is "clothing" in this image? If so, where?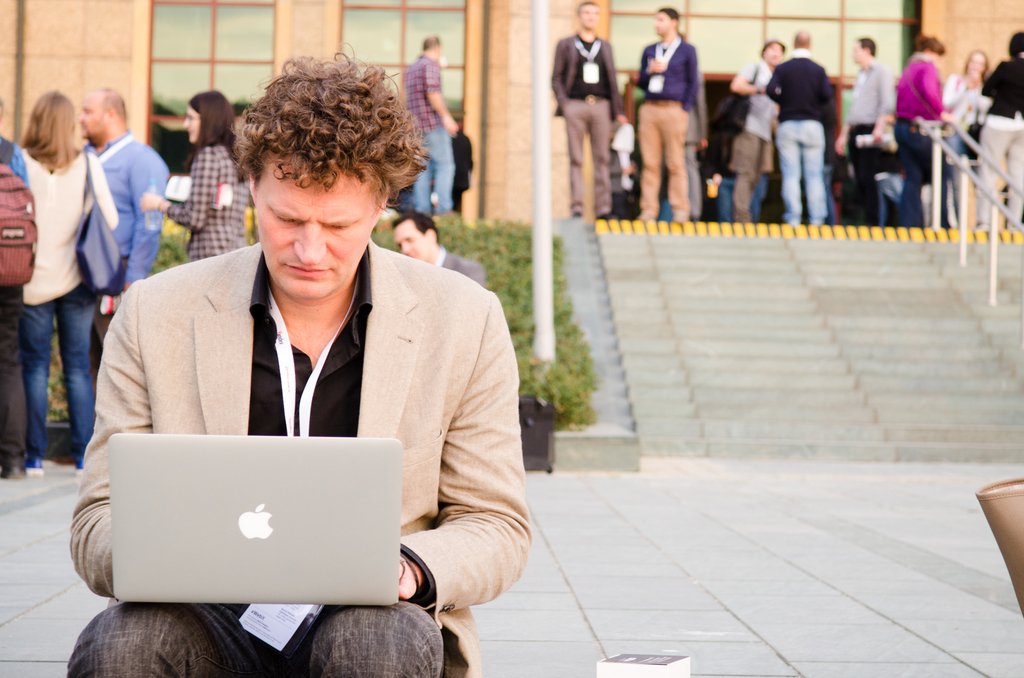
Yes, at (765, 48, 829, 227).
